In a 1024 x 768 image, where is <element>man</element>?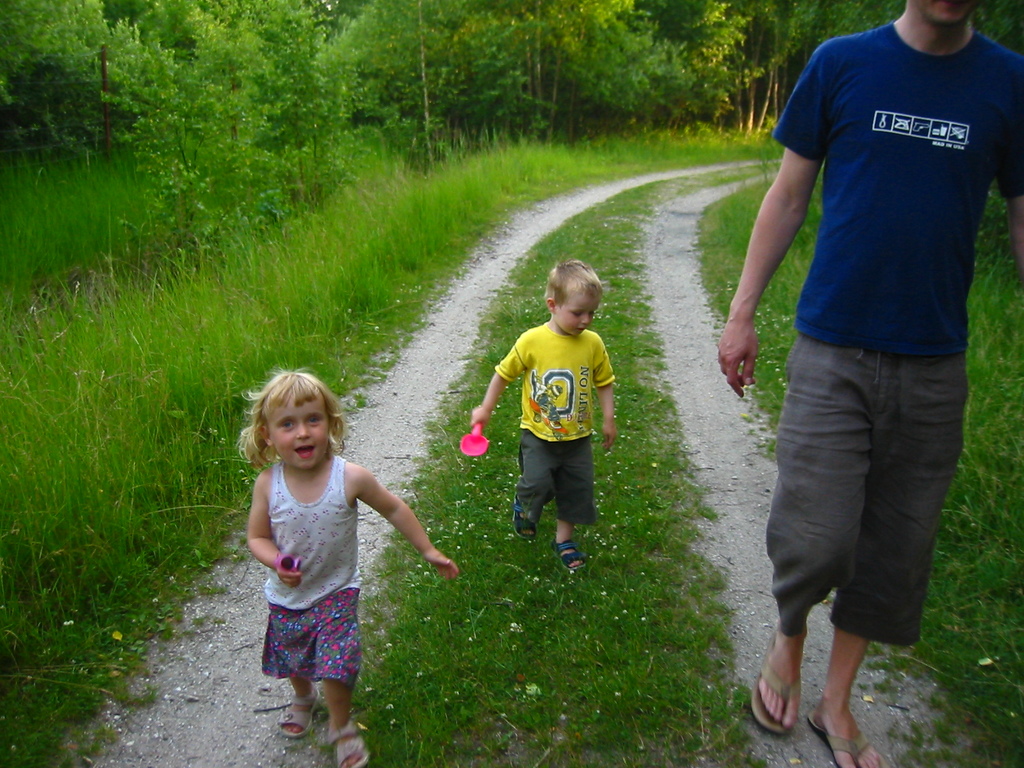
locate(726, 0, 1020, 700).
